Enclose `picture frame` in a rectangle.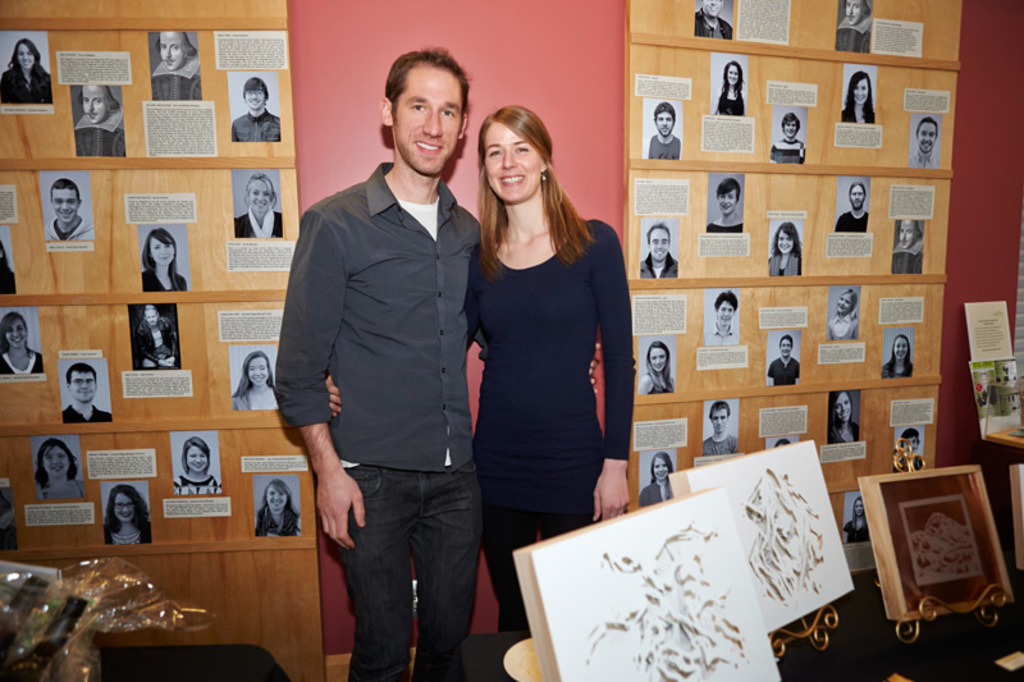
crop(246, 470, 305, 543).
